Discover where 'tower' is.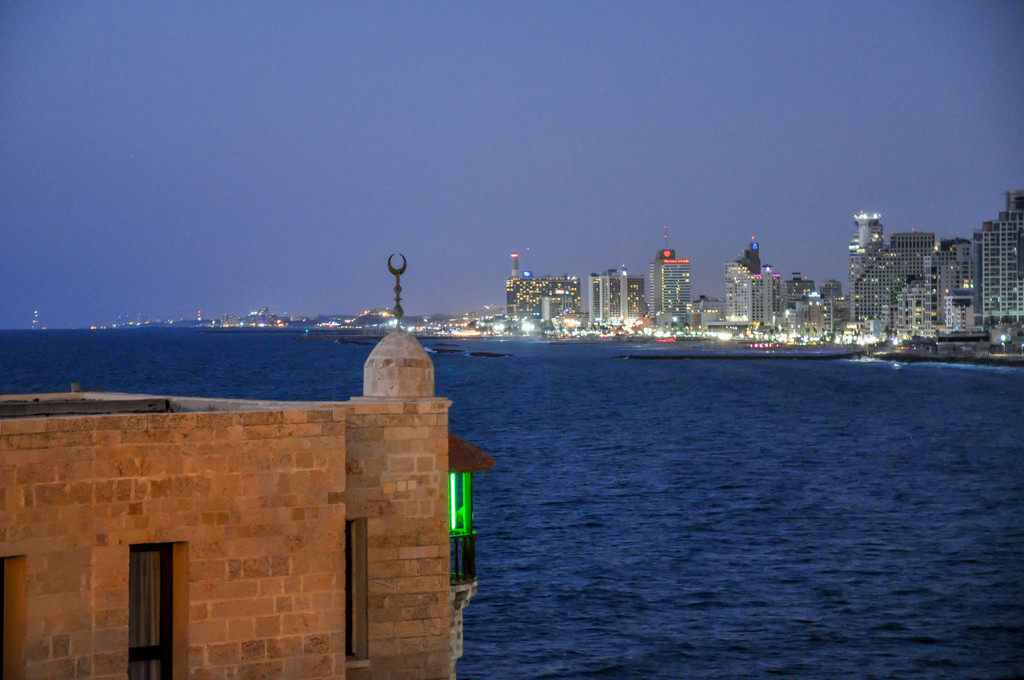
Discovered at (left=973, top=186, right=1020, bottom=334).
